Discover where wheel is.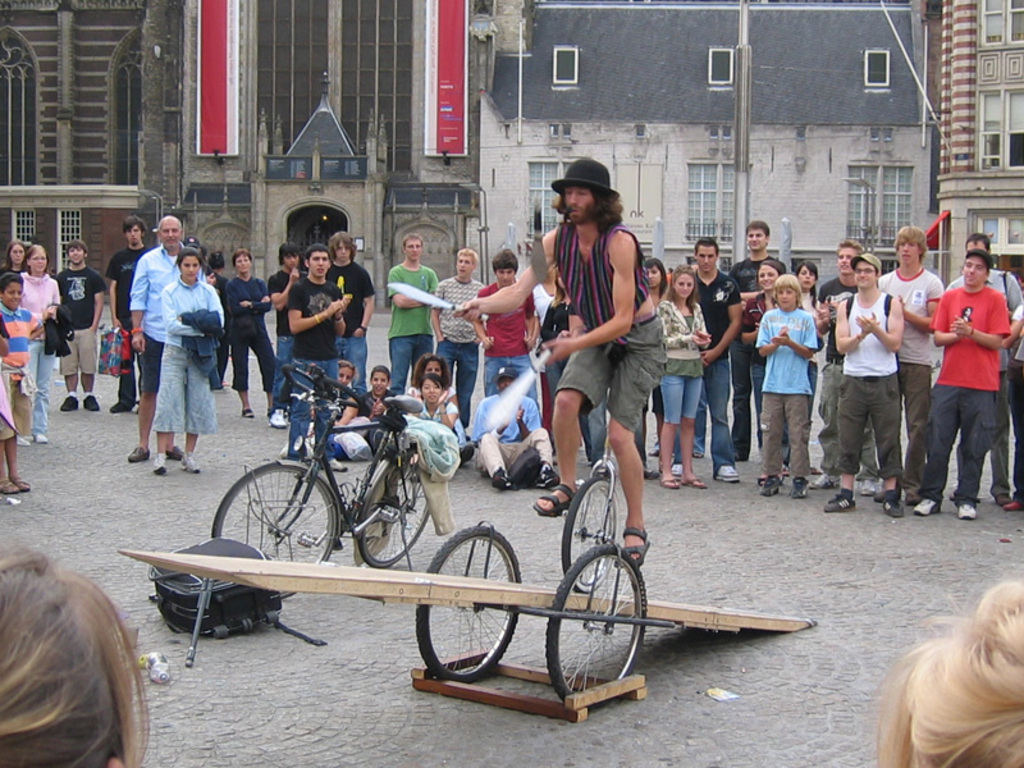
Discovered at {"left": 411, "top": 520, "right": 524, "bottom": 684}.
